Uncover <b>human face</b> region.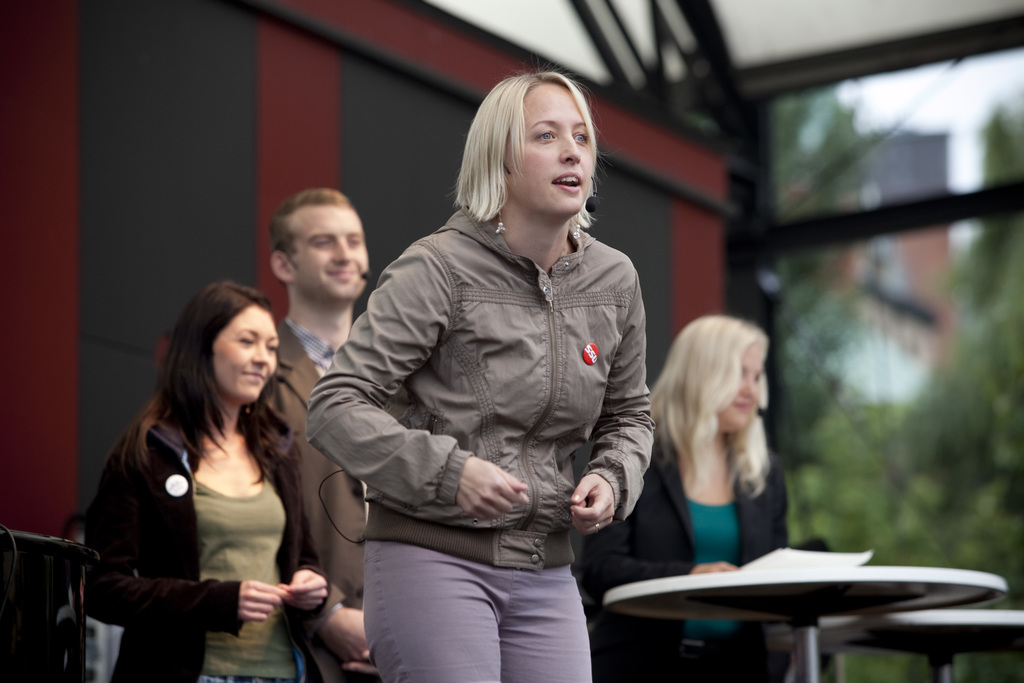
Uncovered: (718, 340, 760, 434).
